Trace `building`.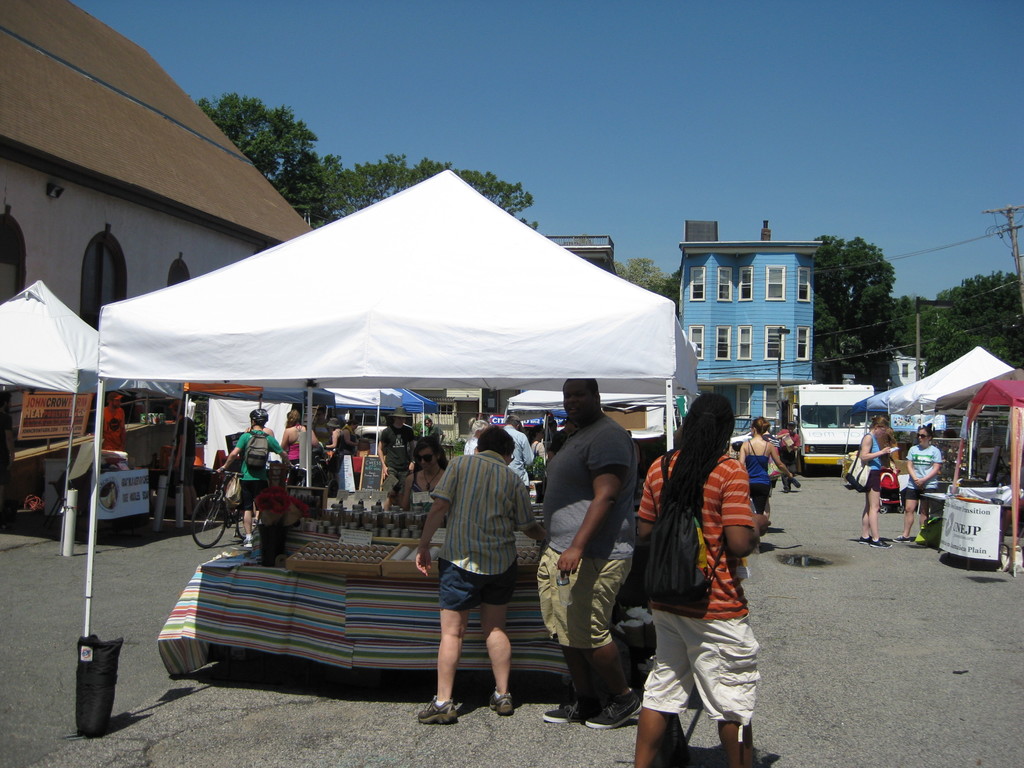
Traced to <box>888,356,925,390</box>.
